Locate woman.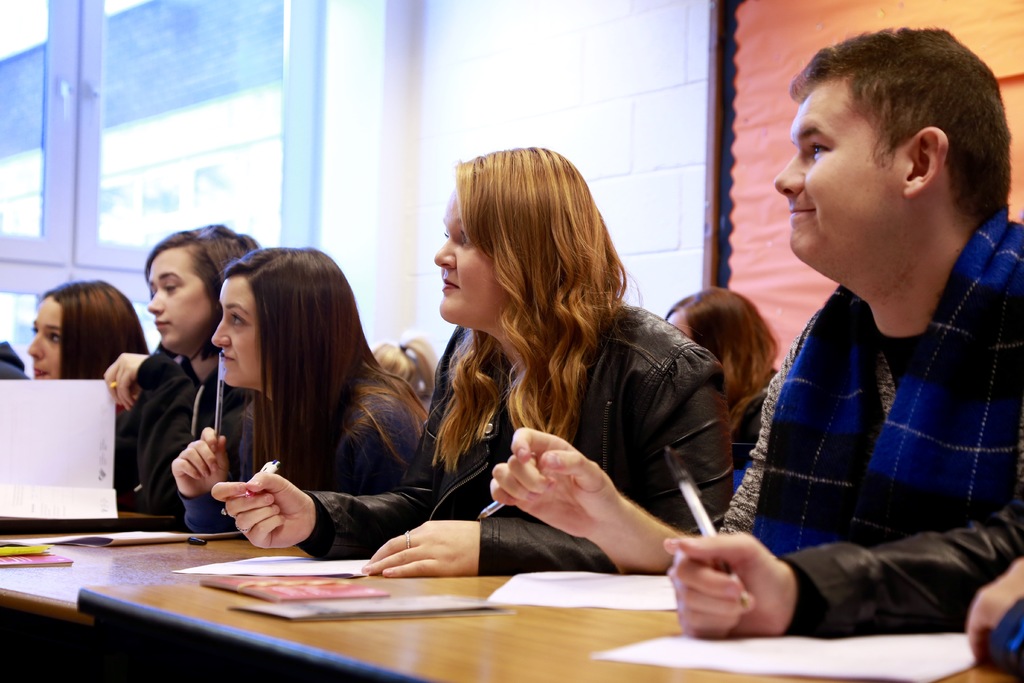
Bounding box: crop(20, 274, 156, 409).
